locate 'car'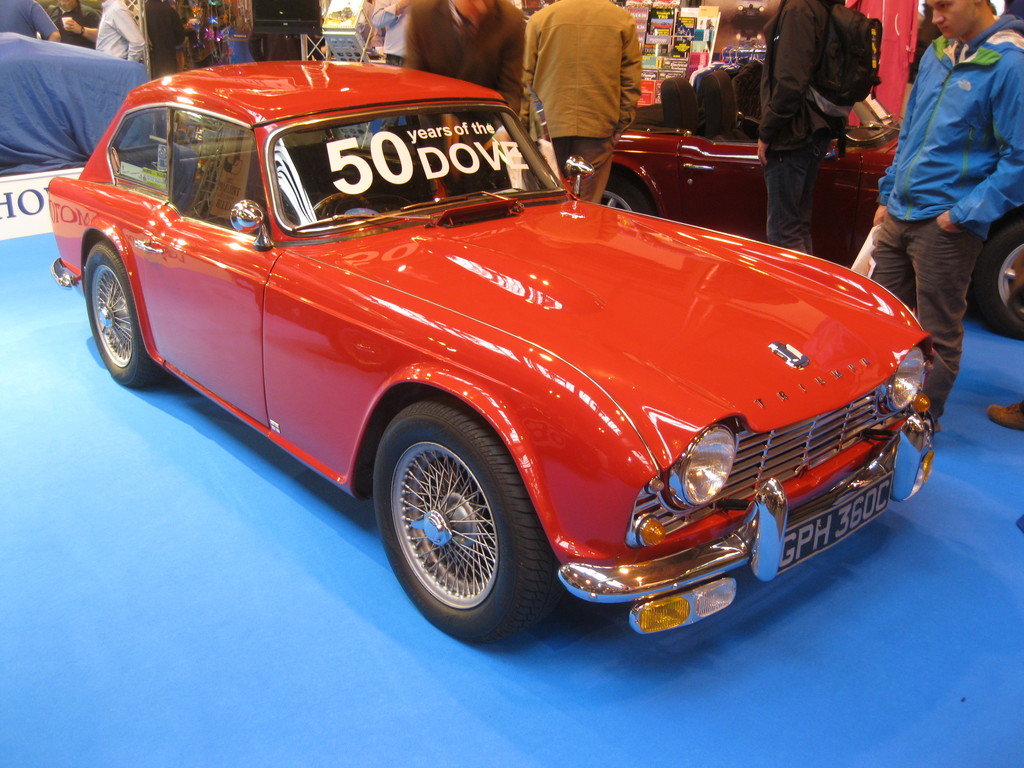
(46, 56, 938, 643)
